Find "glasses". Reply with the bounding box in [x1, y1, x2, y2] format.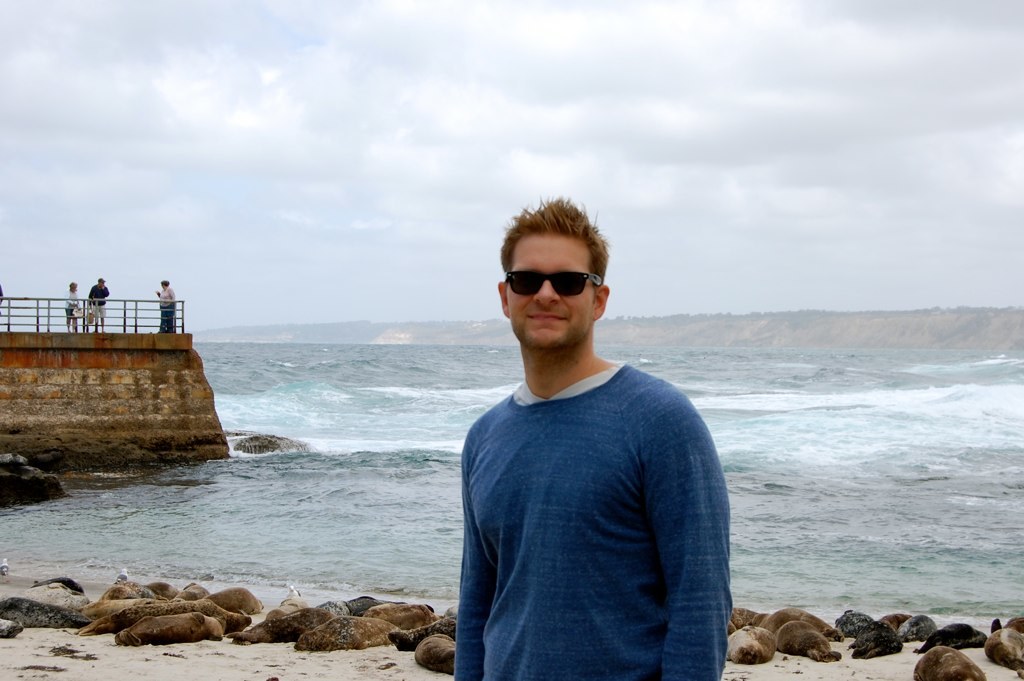
[483, 258, 611, 310].
